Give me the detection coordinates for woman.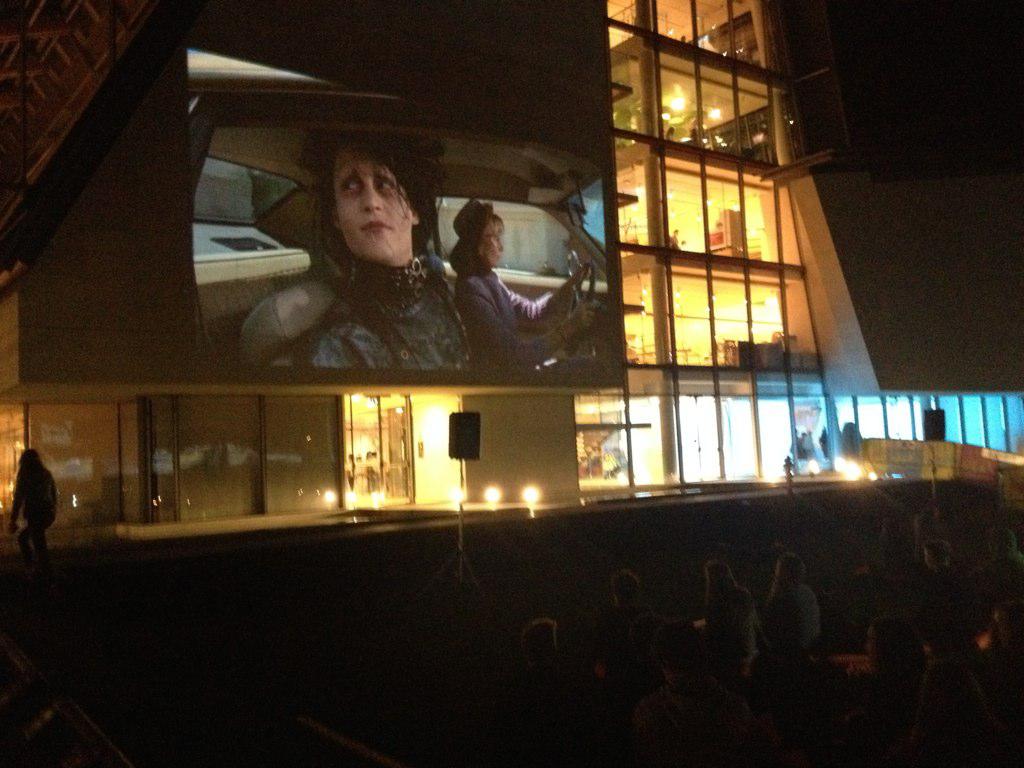
4:445:64:571.
